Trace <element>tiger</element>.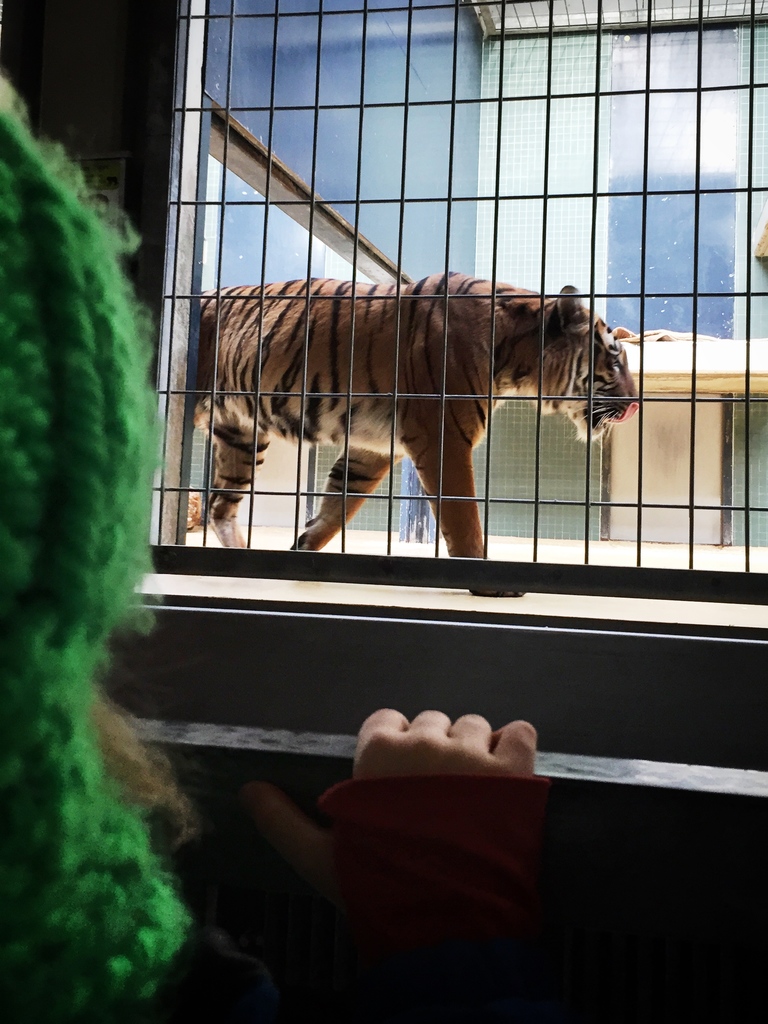
Traced to Rect(191, 271, 642, 564).
